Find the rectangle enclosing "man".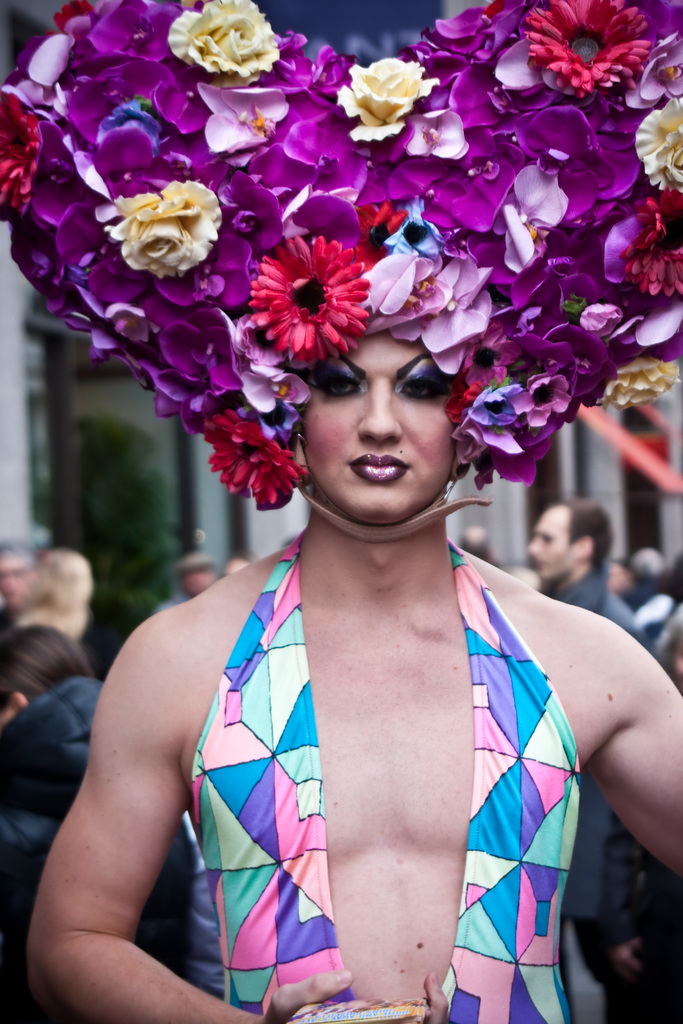
527 493 666 653.
